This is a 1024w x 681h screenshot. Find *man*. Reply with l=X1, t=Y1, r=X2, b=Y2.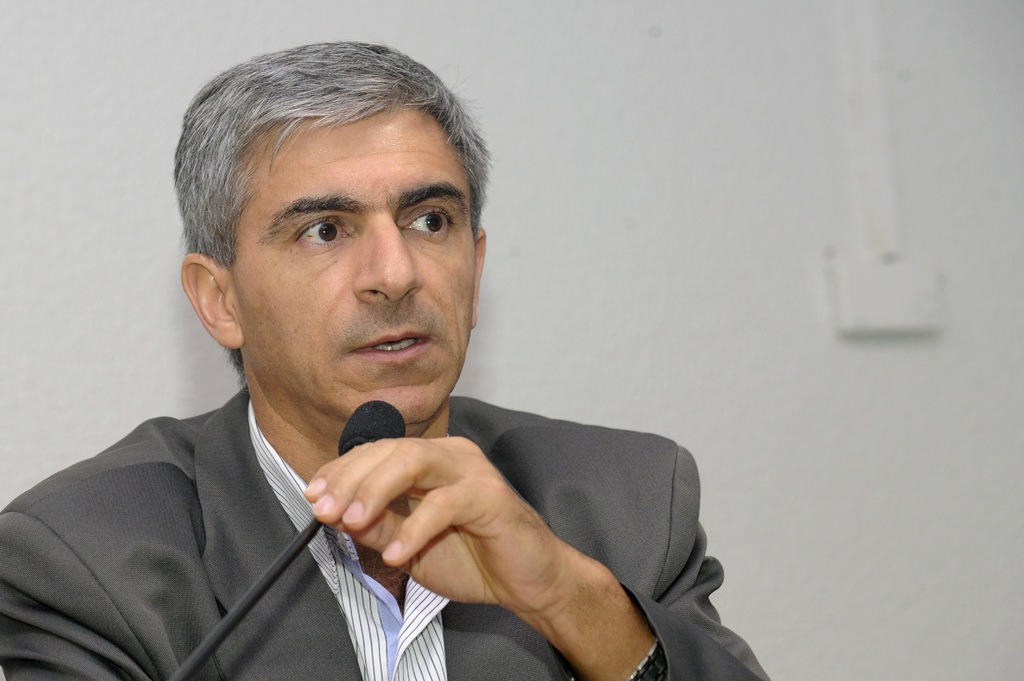
l=32, t=53, r=754, b=671.
